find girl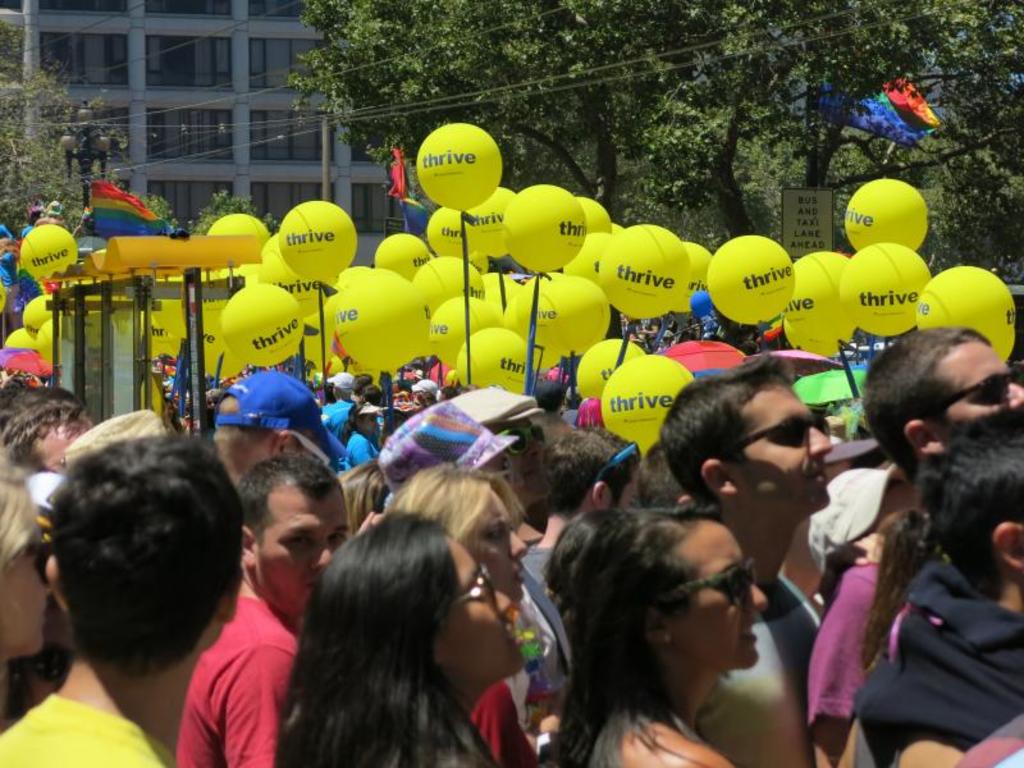
{"x1": 275, "y1": 513, "x2": 527, "y2": 767}
